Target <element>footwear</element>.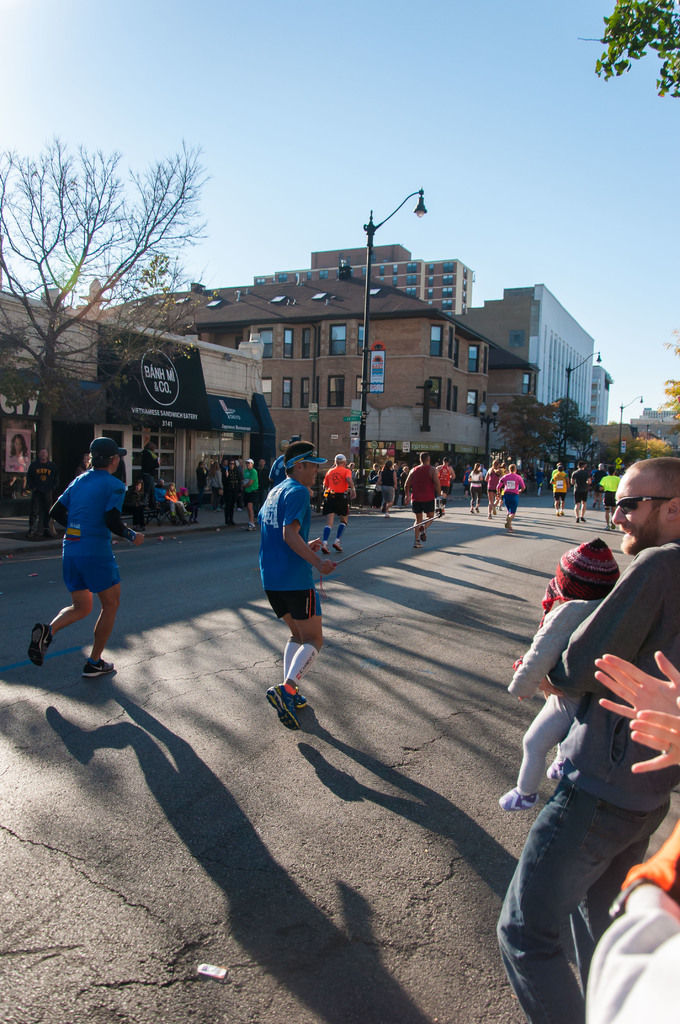
Target region: (485, 511, 492, 520).
